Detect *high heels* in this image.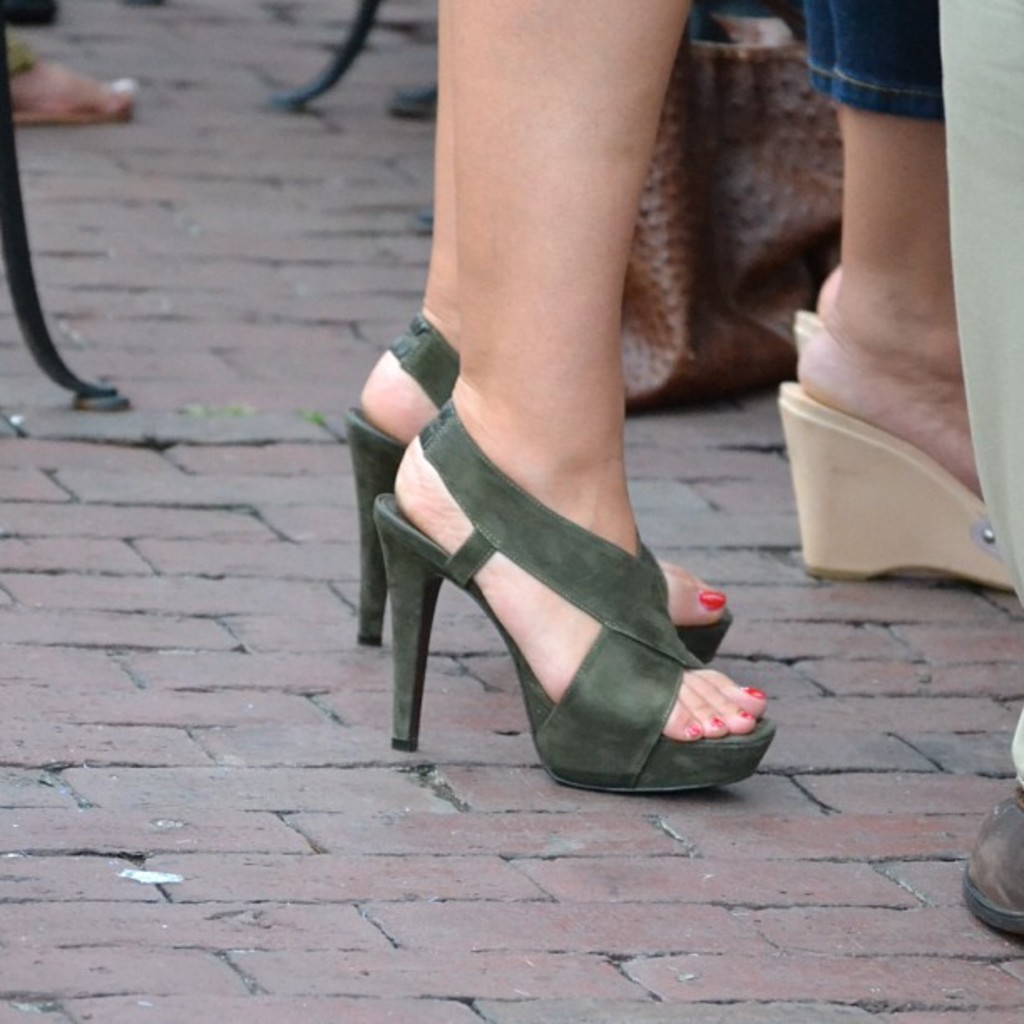
Detection: rect(371, 393, 783, 800).
